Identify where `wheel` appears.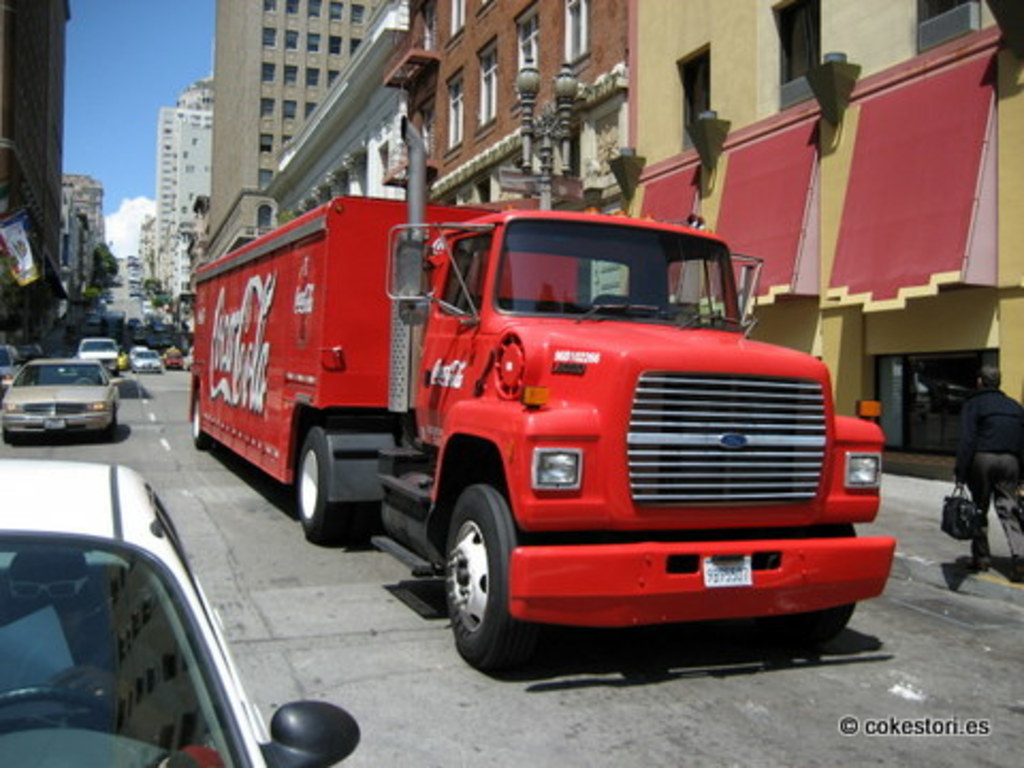
Appears at (294,425,352,544).
